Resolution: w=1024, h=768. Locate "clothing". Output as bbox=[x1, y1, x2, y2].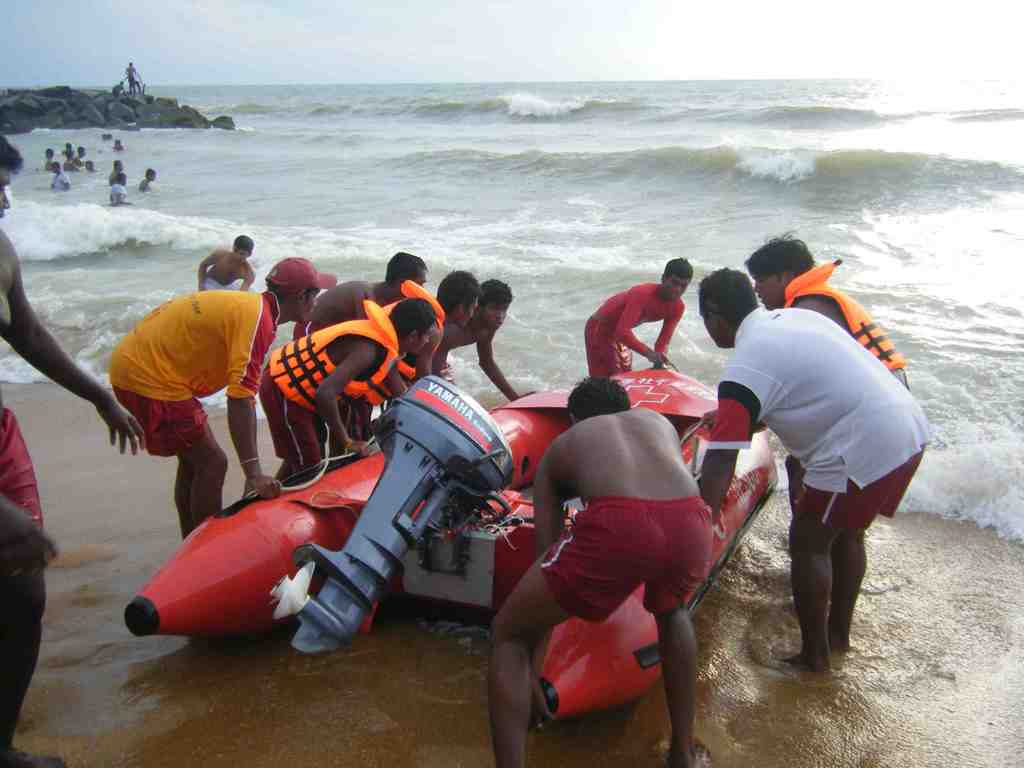
bbox=[348, 399, 377, 436].
